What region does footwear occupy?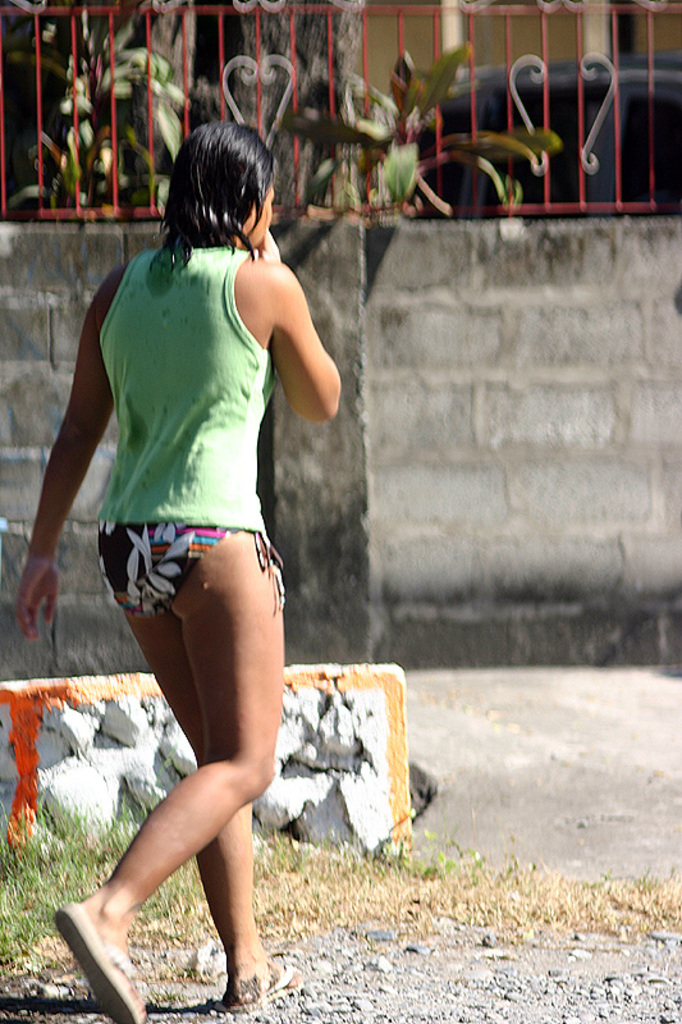
bbox=[38, 896, 155, 1023].
